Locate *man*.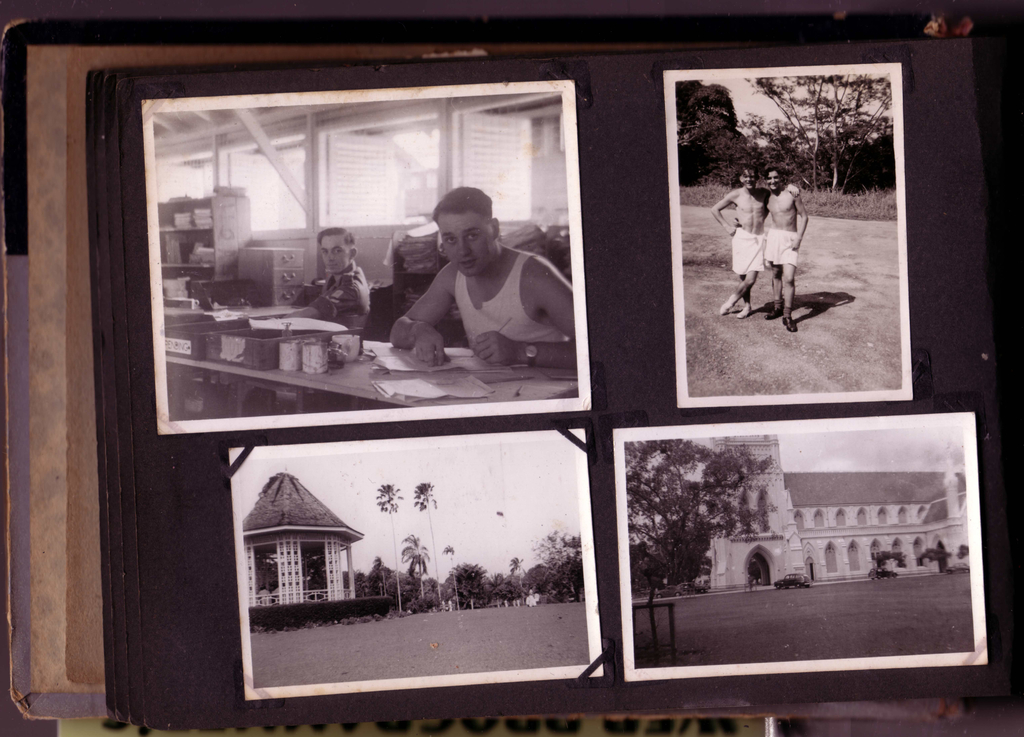
Bounding box: {"x1": 731, "y1": 159, "x2": 808, "y2": 332}.
